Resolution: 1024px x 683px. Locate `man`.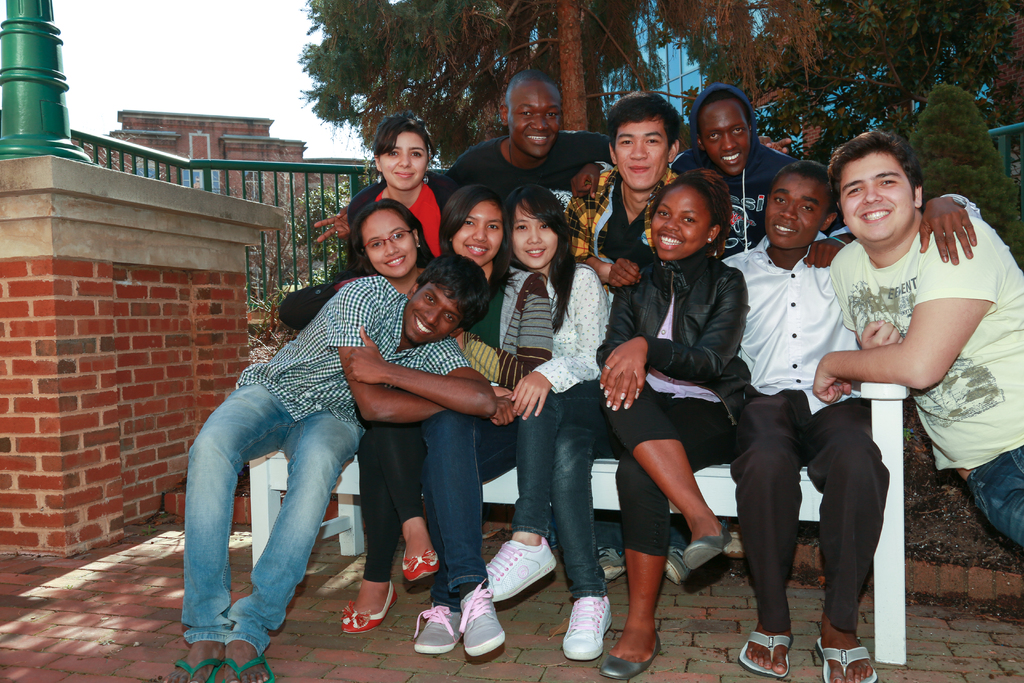
(307,64,788,244).
